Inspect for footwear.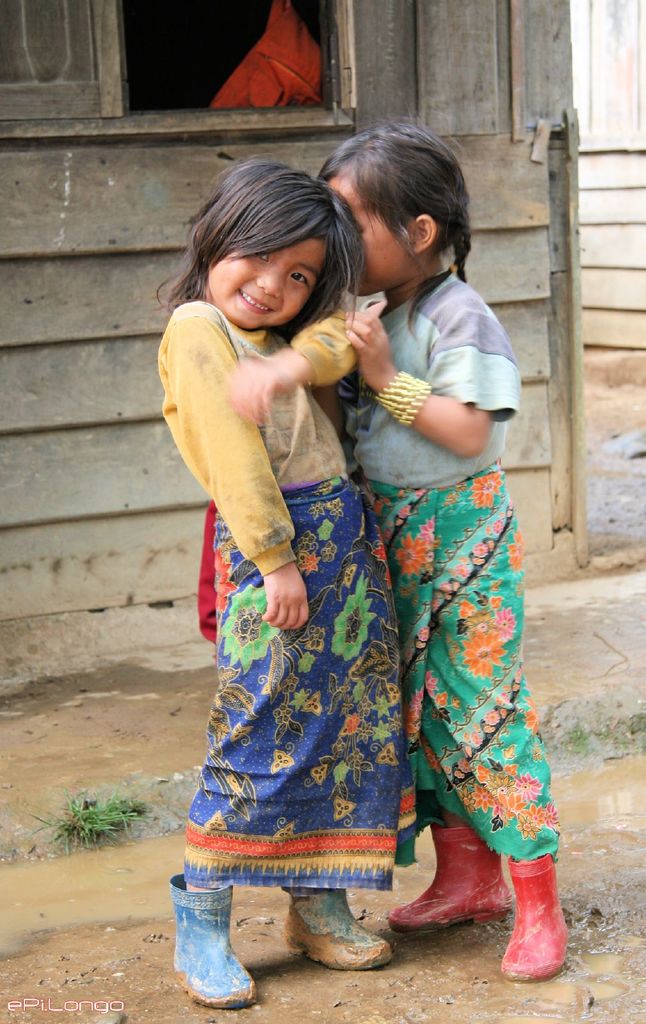
Inspection: locate(512, 859, 576, 991).
